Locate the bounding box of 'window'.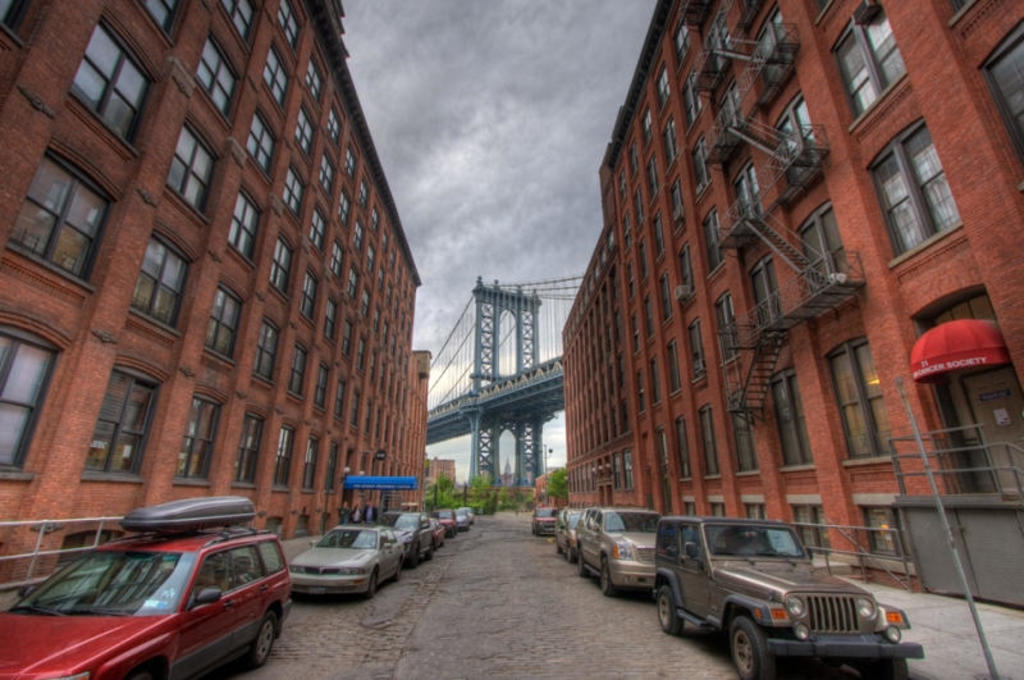
Bounding box: x1=138, y1=225, x2=193, y2=320.
